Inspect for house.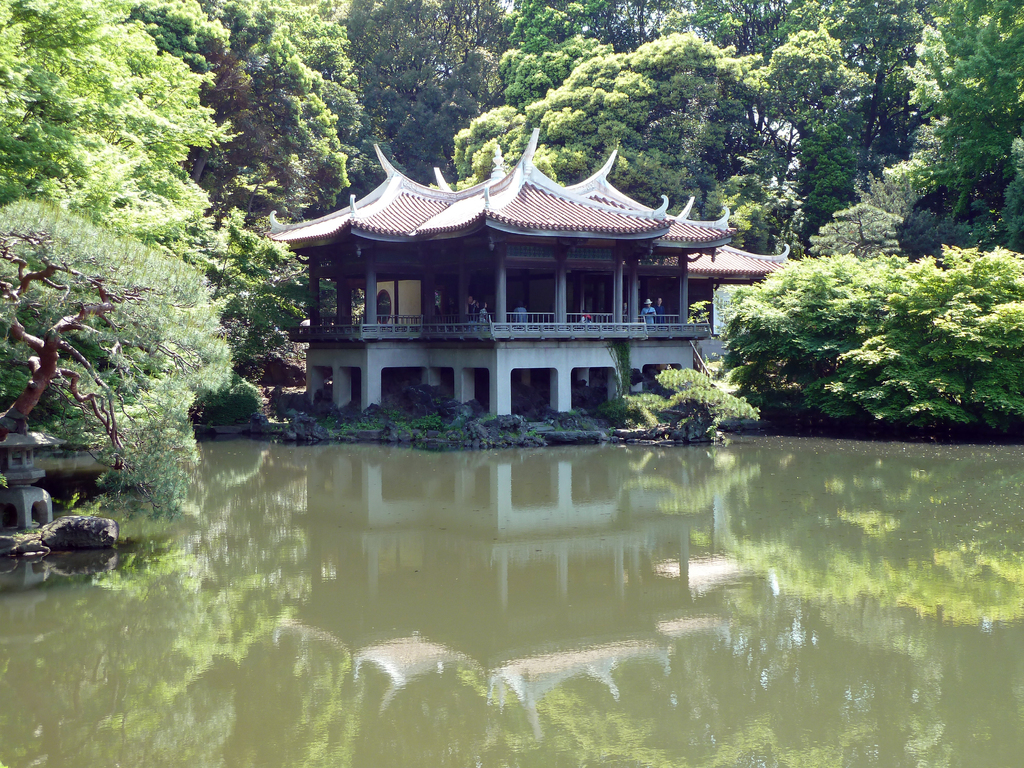
Inspection: 275:139:754:428.
